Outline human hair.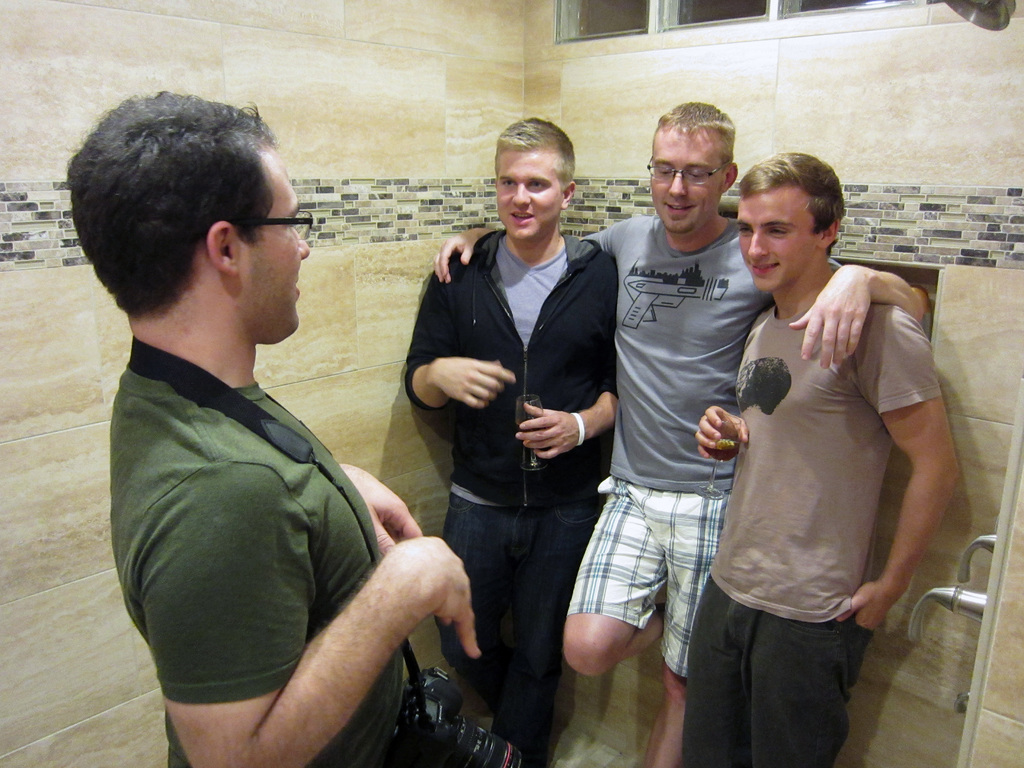
Outline: (x1=738, y1=150, x2=846, y2=257).
